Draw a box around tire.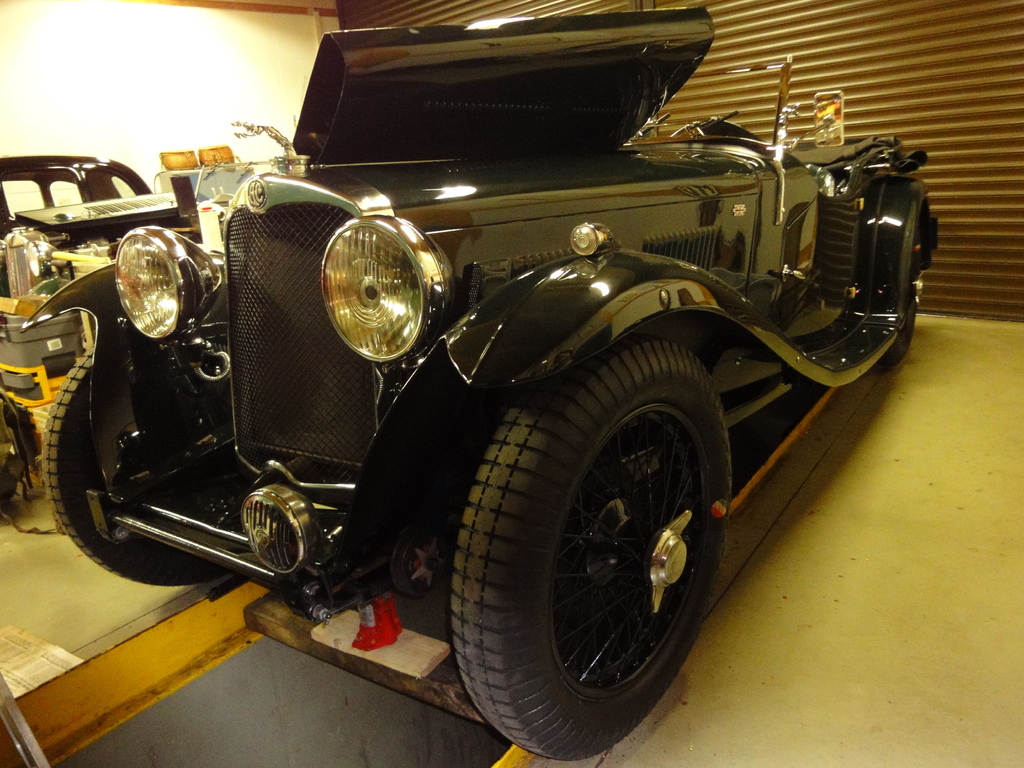
[42,346,244,584].
